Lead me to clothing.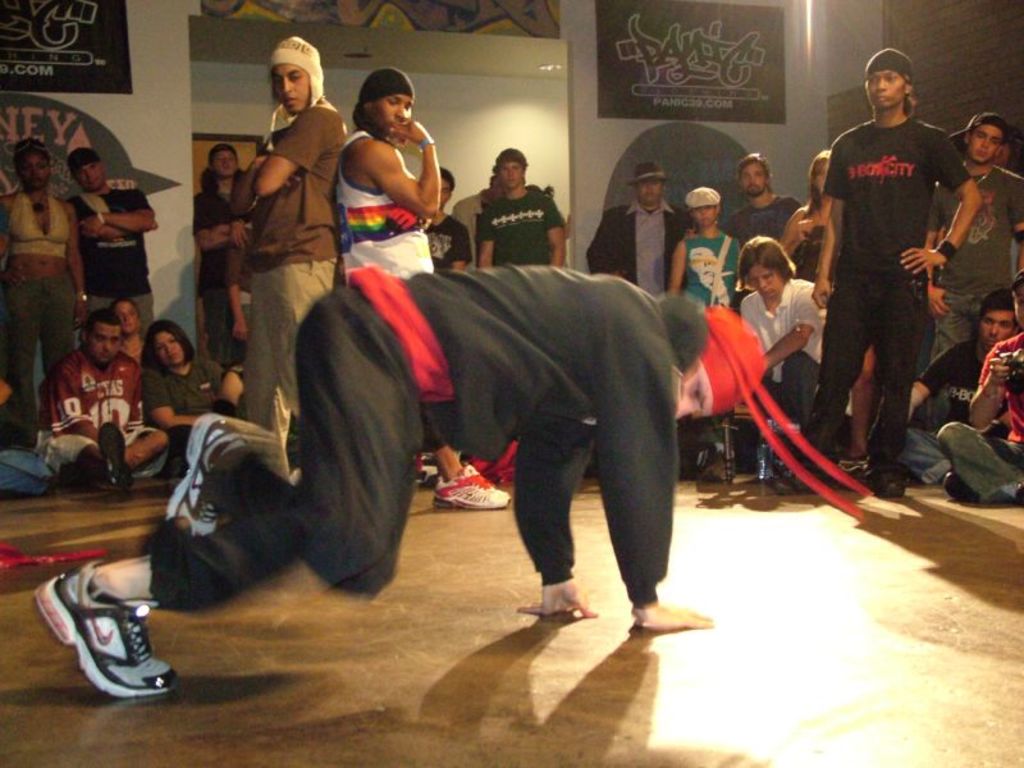
Lead to <region>1, 264, 77, 442</region>.
